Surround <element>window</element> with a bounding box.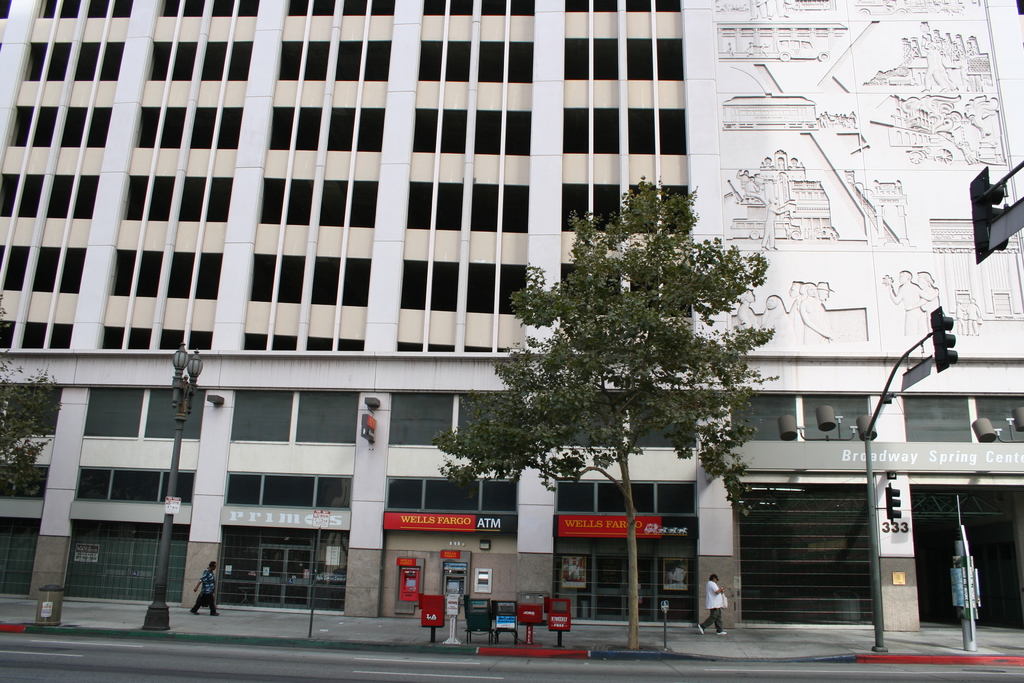
detection(223, 472, 349, 515).
